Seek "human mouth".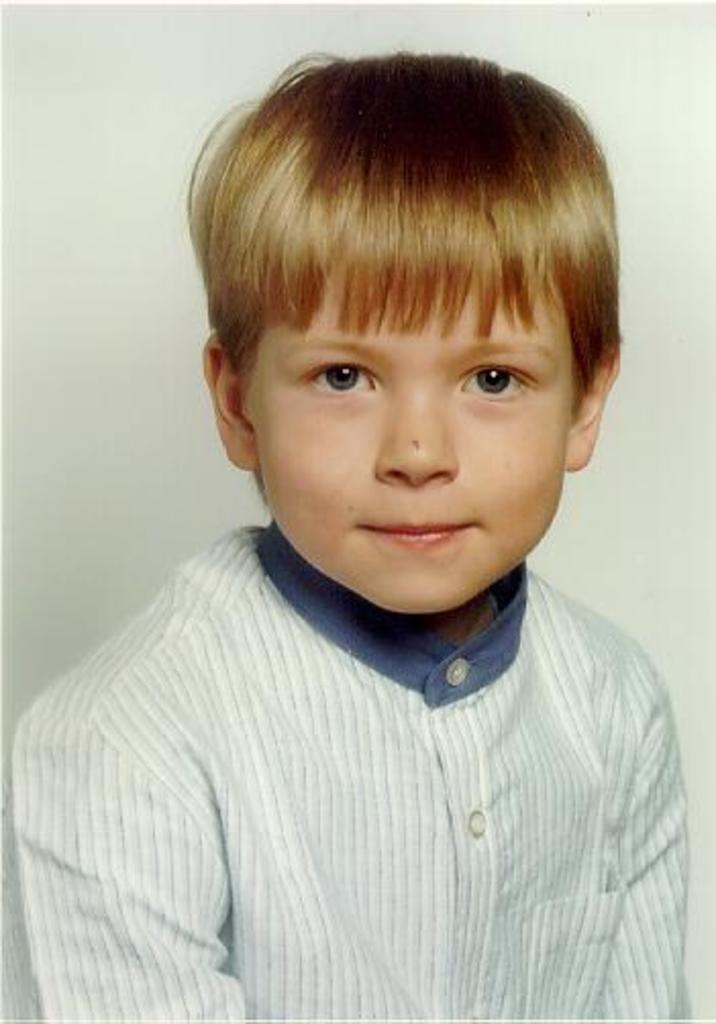
locate(359, 520, 477, 549).
